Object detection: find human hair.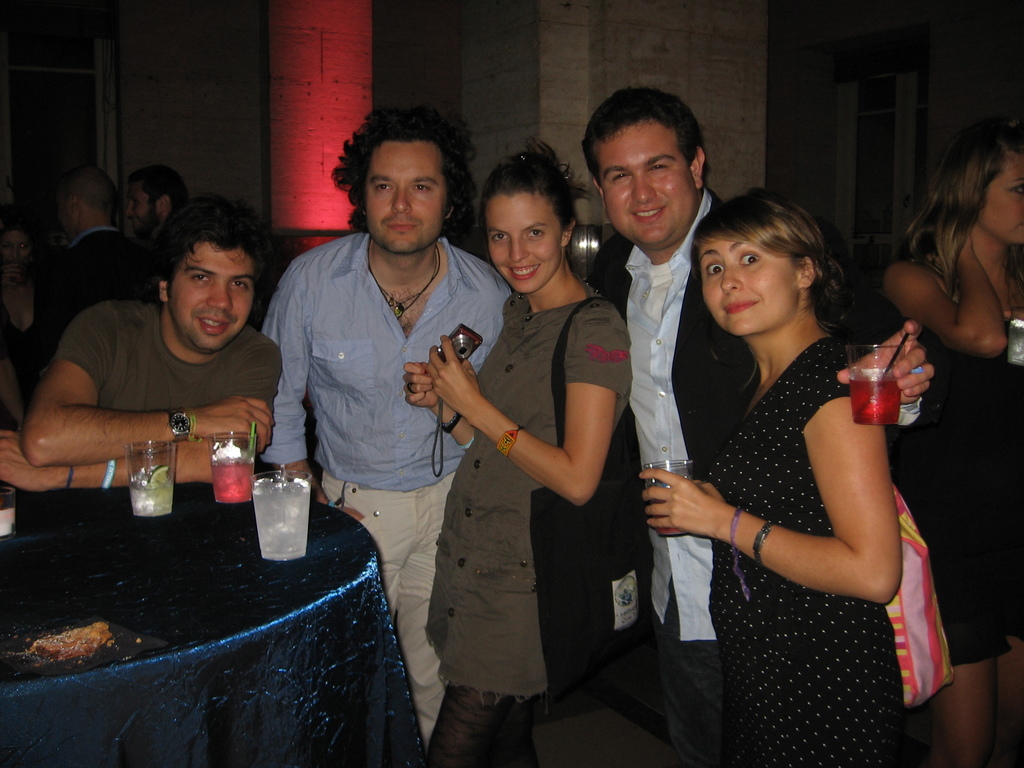
detection(124, 167, 186, 204).
